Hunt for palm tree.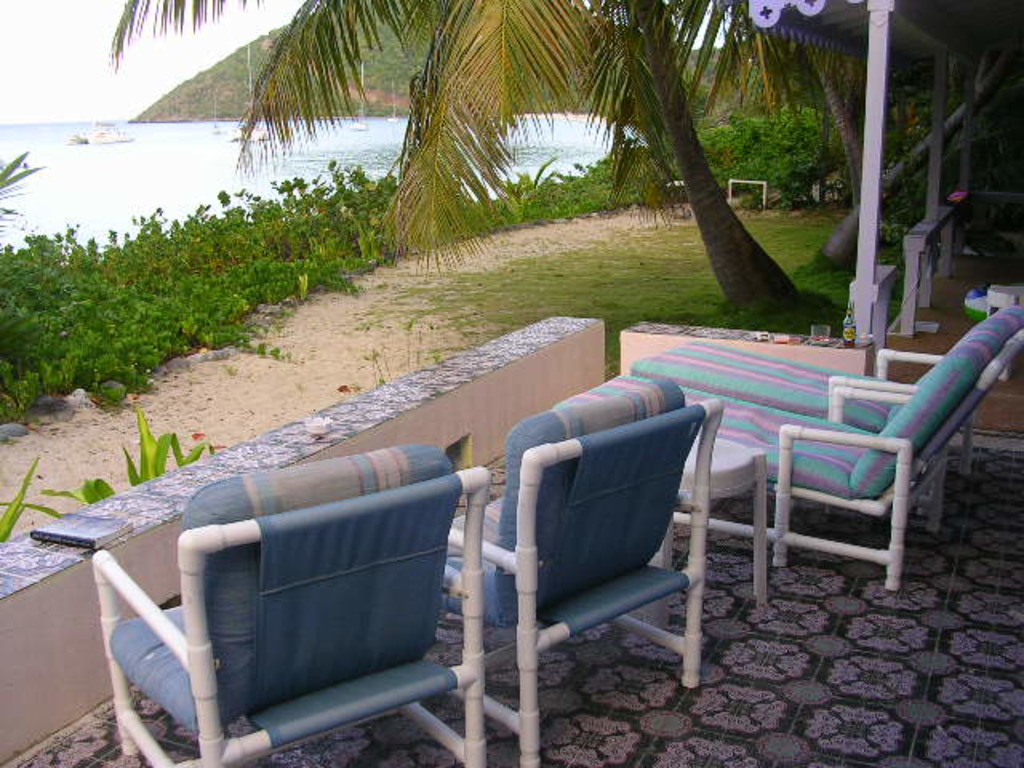
Hunted down at Rect(104, 0, 803, 312).
